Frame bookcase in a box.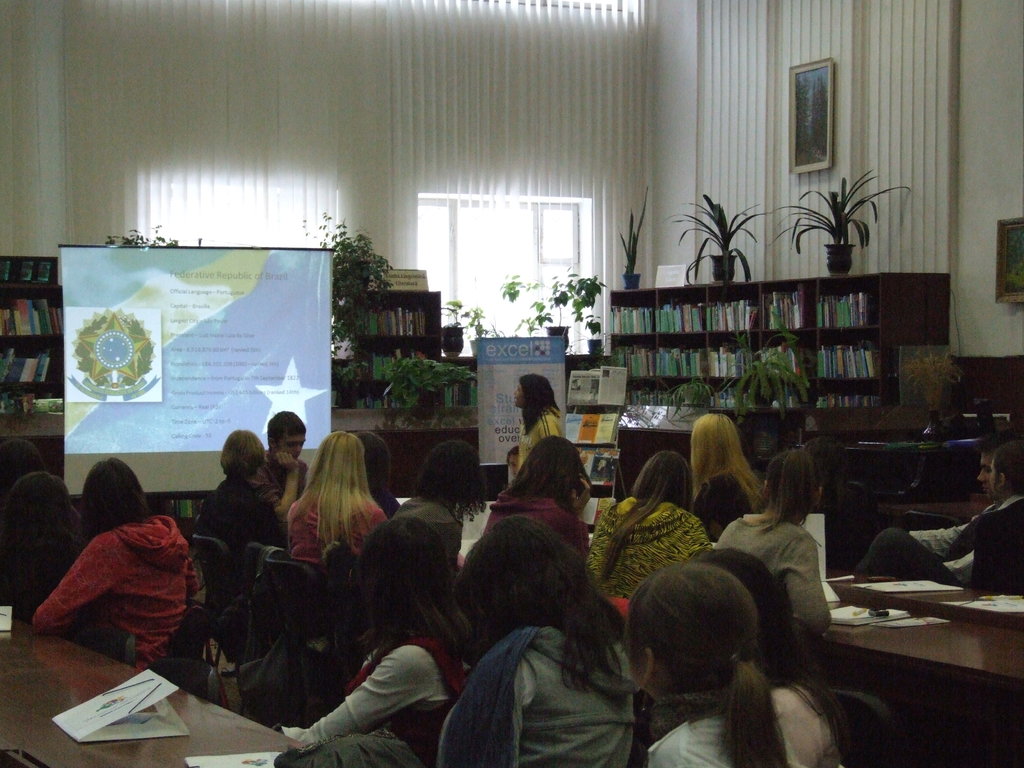
l=612, t=270, r=950, b=499.
